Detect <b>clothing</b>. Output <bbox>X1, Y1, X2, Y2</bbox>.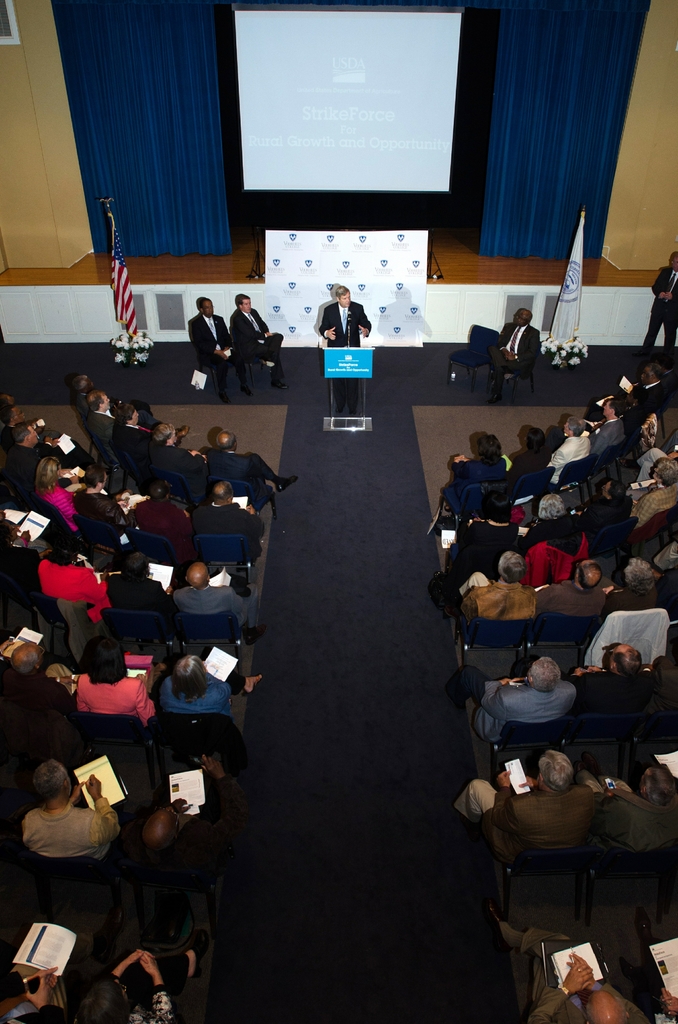
<bbox>640, 268, 677, 363</bbox>.
